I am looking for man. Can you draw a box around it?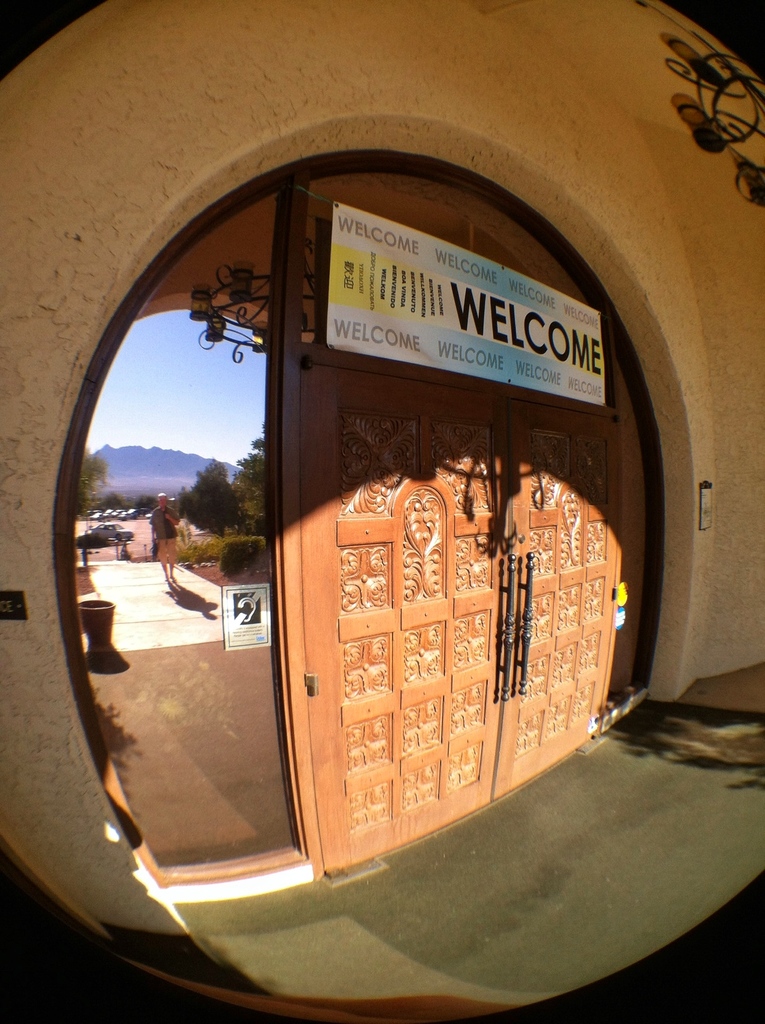
Sure, the bounding box is [148,488,181,584].
